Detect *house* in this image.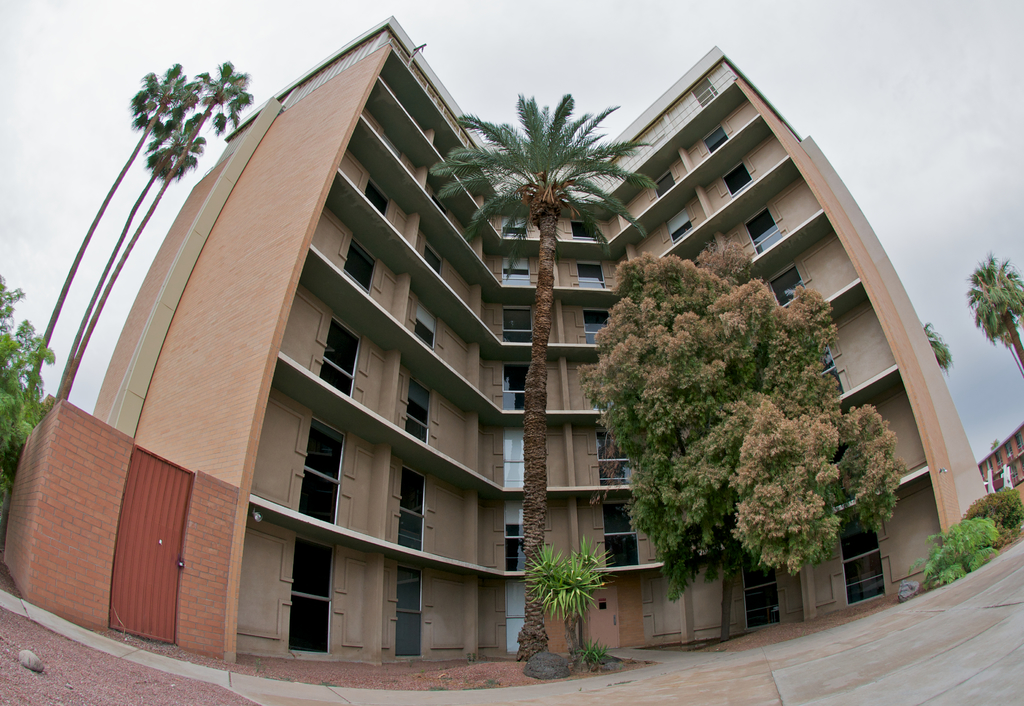
Detection: BBox(0, 12, 1011, 672).
